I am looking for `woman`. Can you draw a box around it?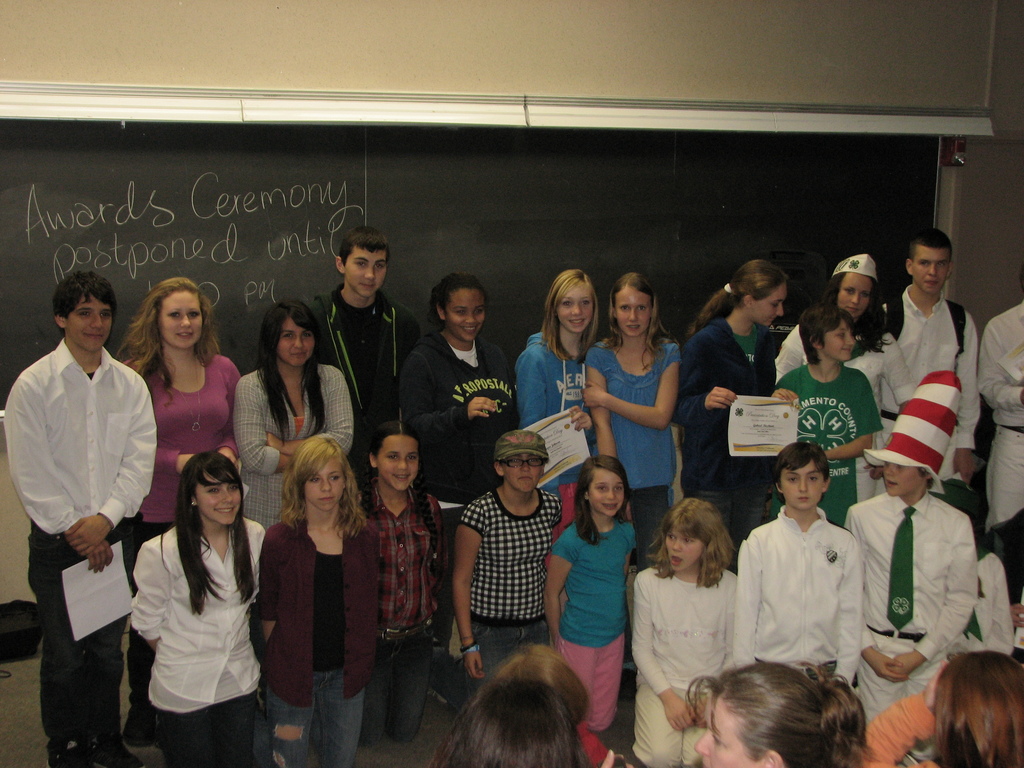
Sure, the bounding box is [129,451,268,767].
